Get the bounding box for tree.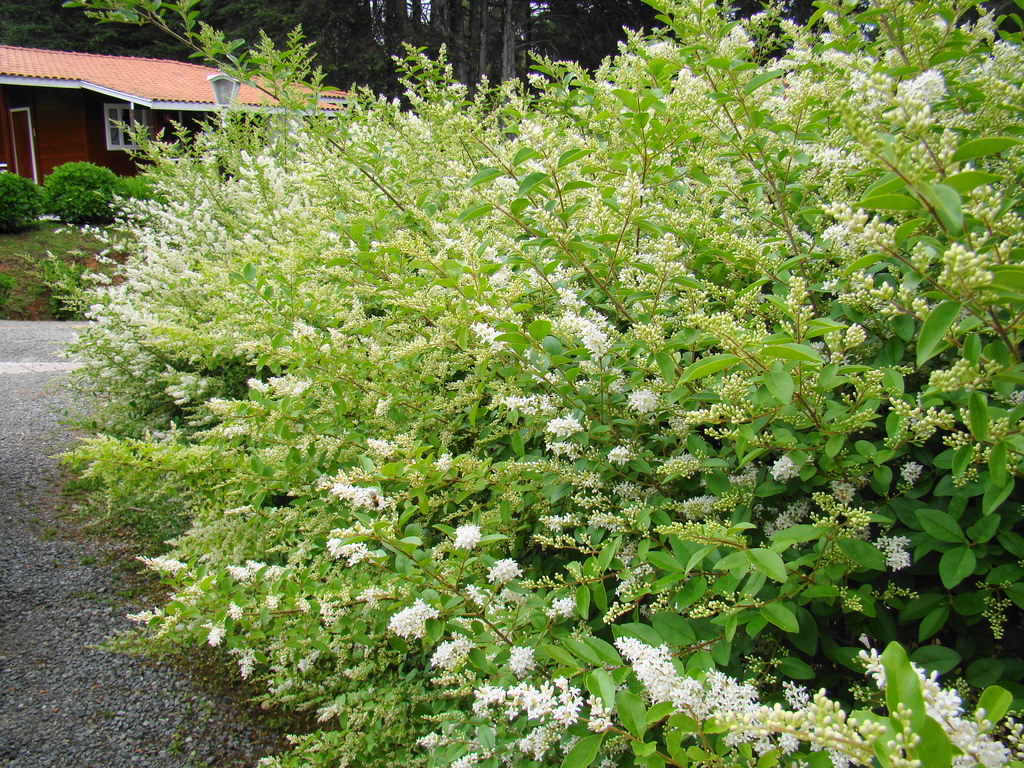
69 0 829 115.
